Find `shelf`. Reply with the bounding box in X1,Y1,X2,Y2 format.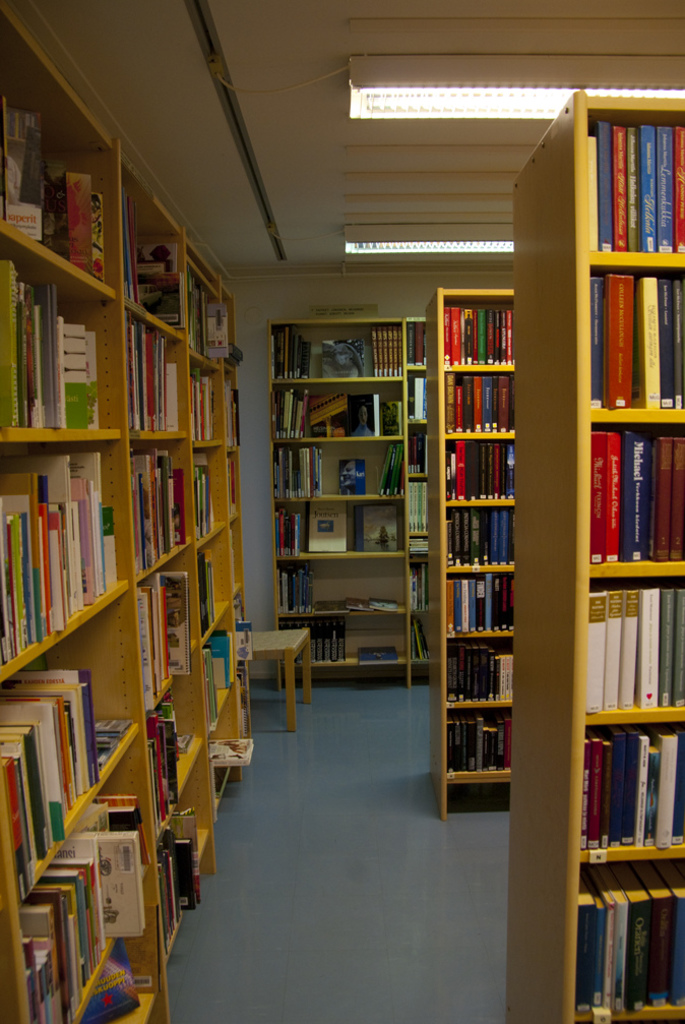
275,442,428,505.
